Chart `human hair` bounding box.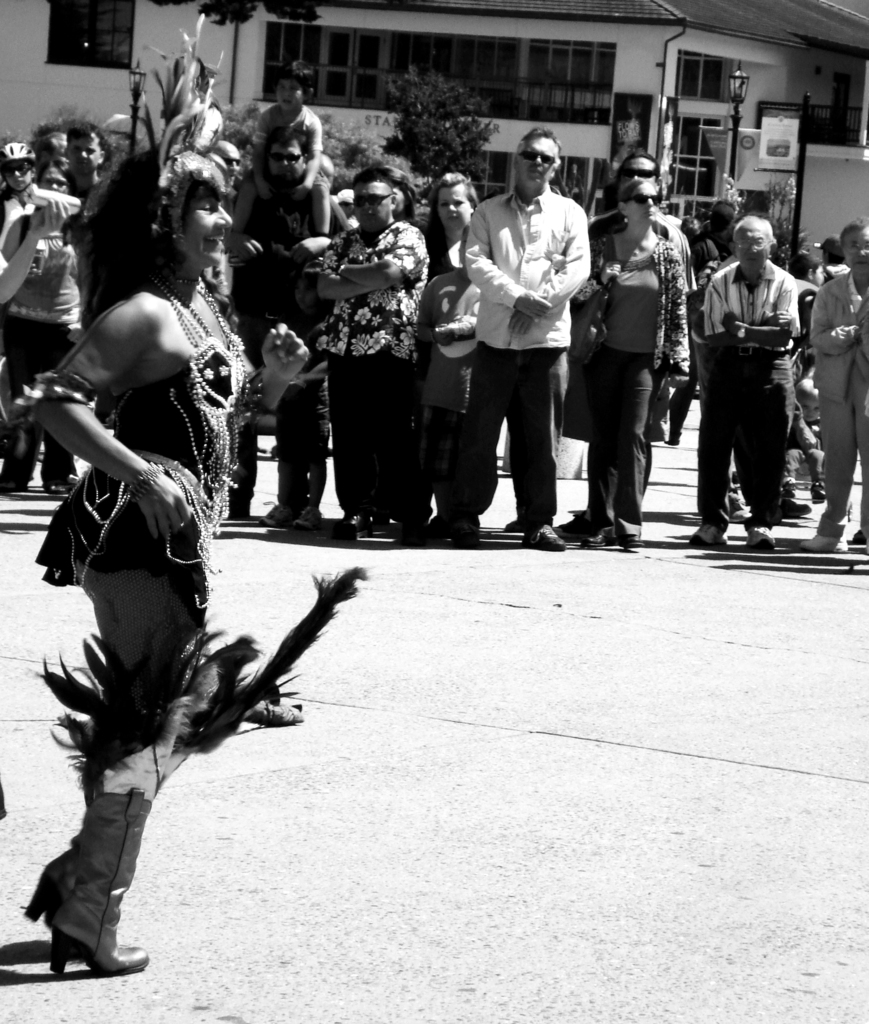
Charted: [387,163,425,221].
